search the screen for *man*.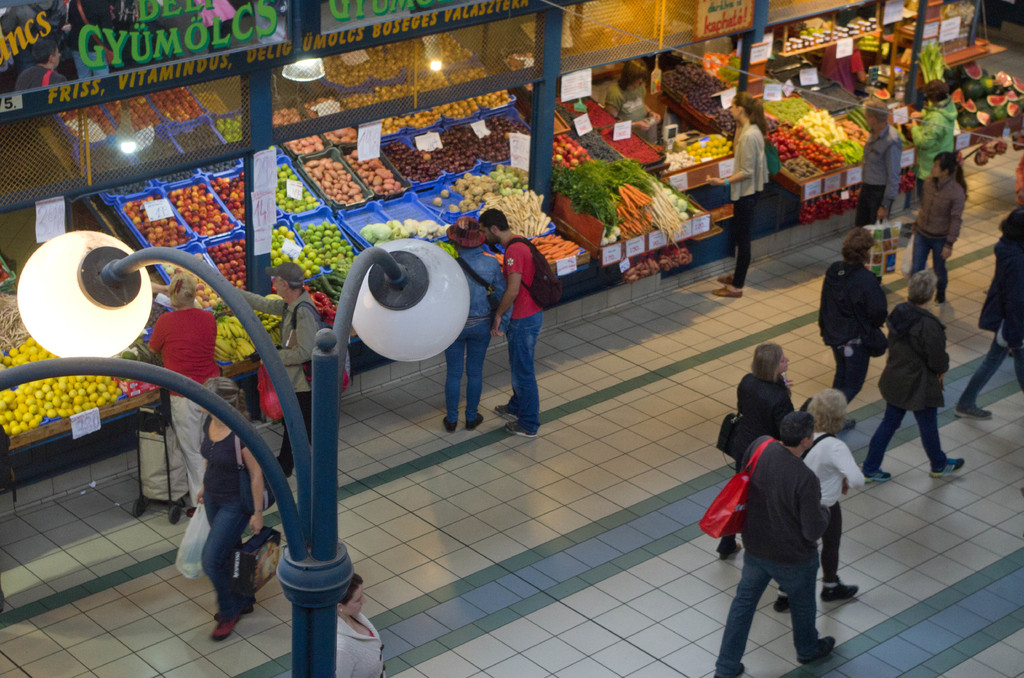
Found at BBox(822, 223, 896, 414).
